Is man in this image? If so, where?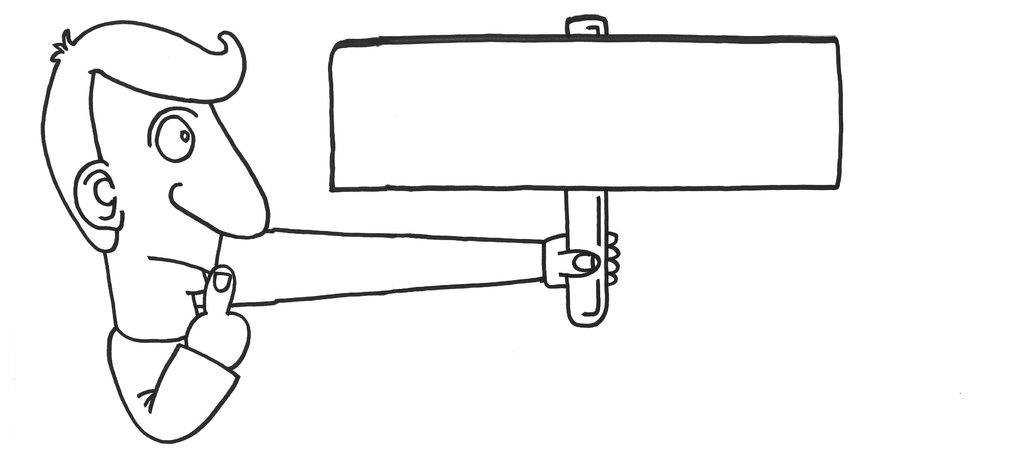
Yes, at [44, 20, 620, 439].
